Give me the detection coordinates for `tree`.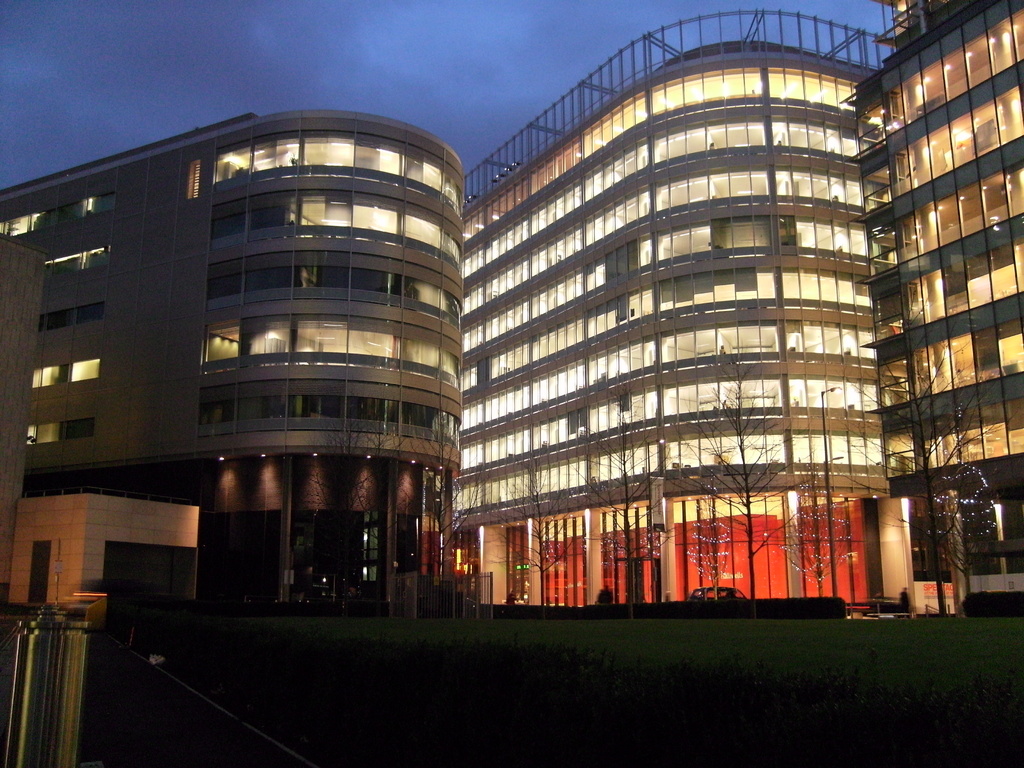
844, 349, 1009, 615.
